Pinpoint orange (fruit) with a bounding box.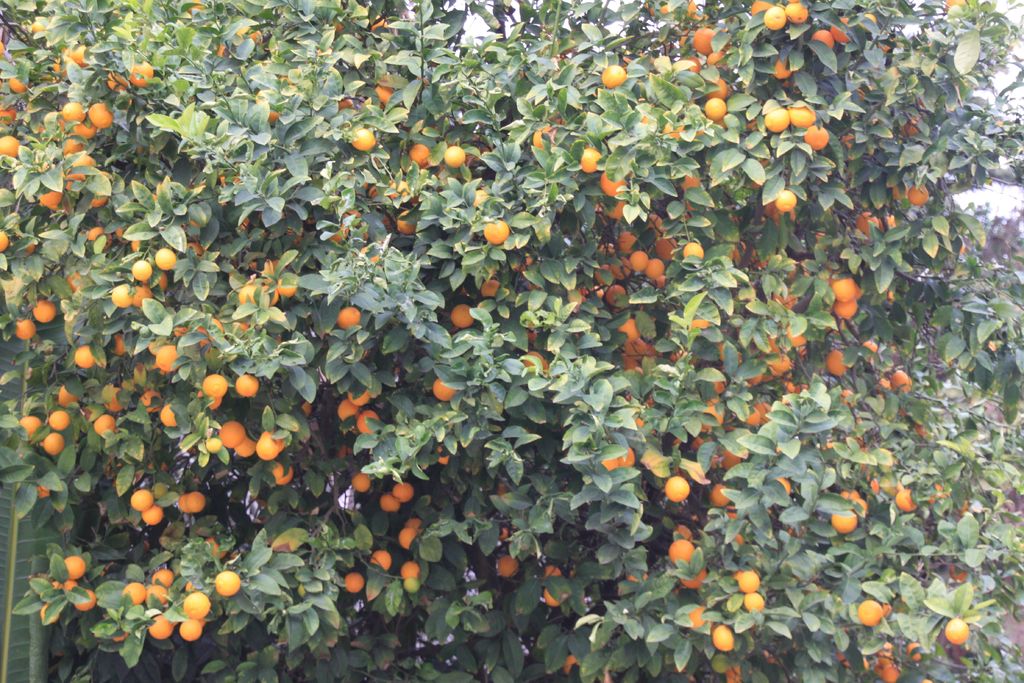
box=[608, 205, 632, 222].
